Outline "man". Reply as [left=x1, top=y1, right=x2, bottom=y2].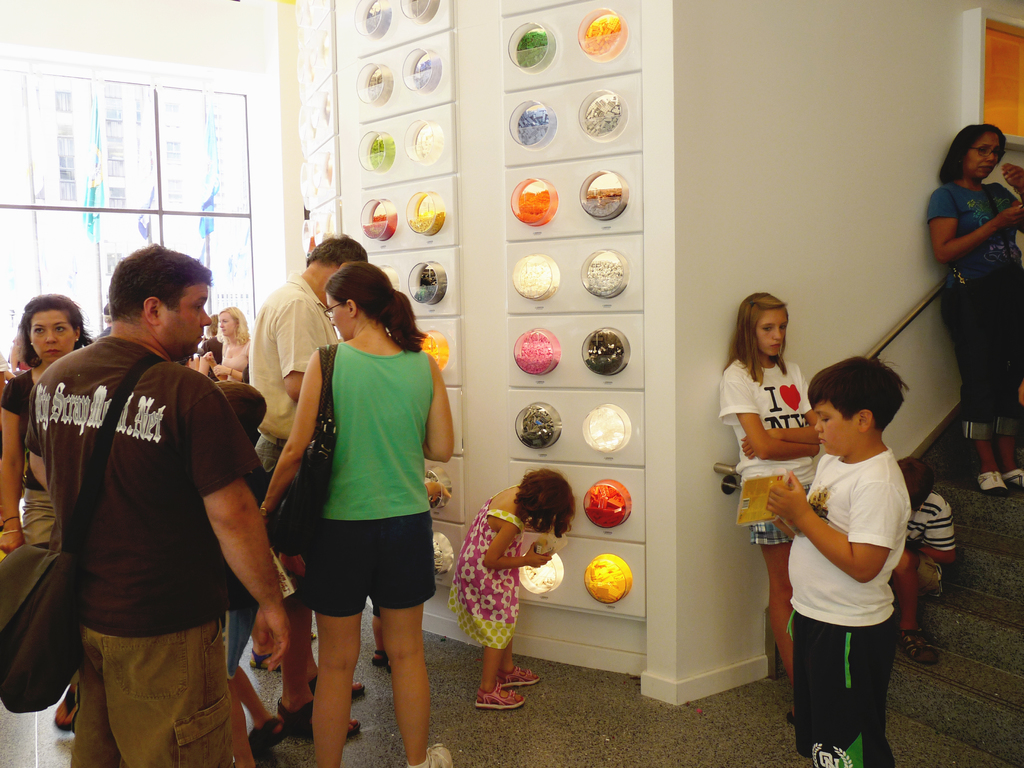
[left=242, top=228, right=374, bottom=740].
